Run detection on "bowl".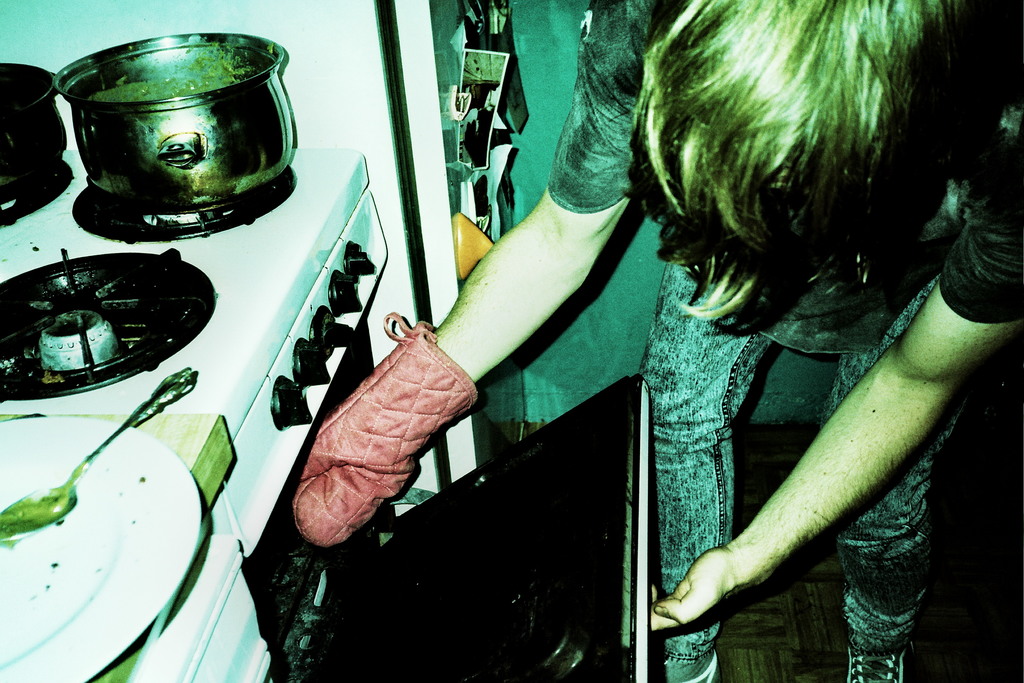
Result: x1=0 y1=414 x2=205 y2=682.
